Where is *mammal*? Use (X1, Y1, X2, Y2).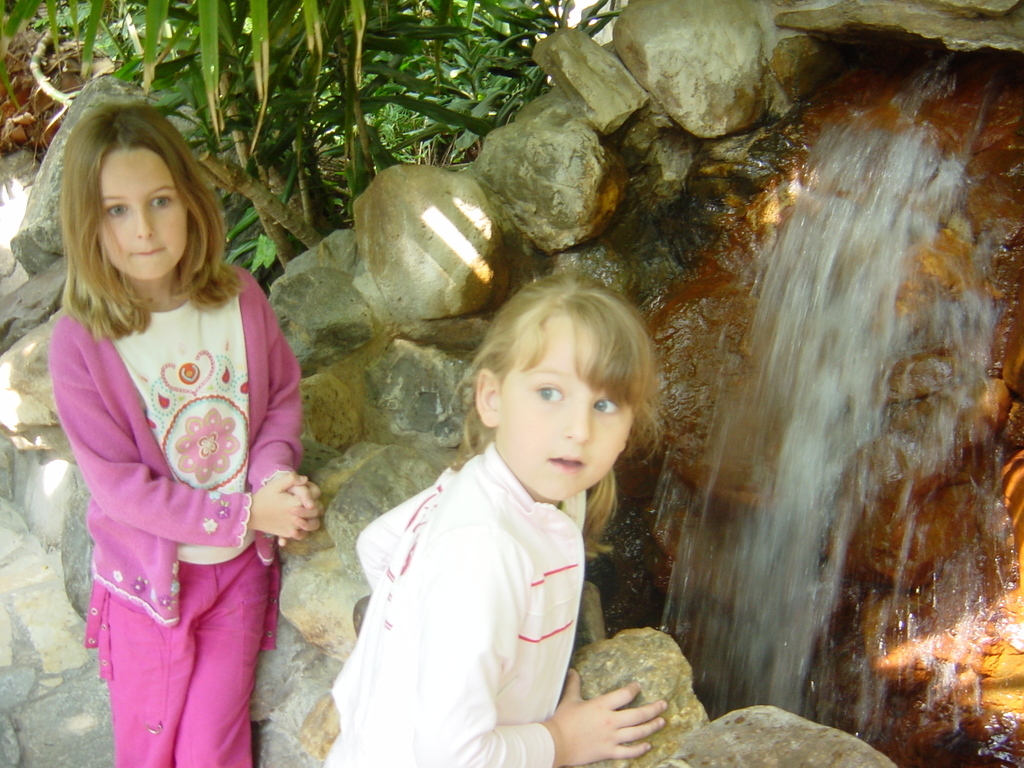
(51, 104, 323, 767).
